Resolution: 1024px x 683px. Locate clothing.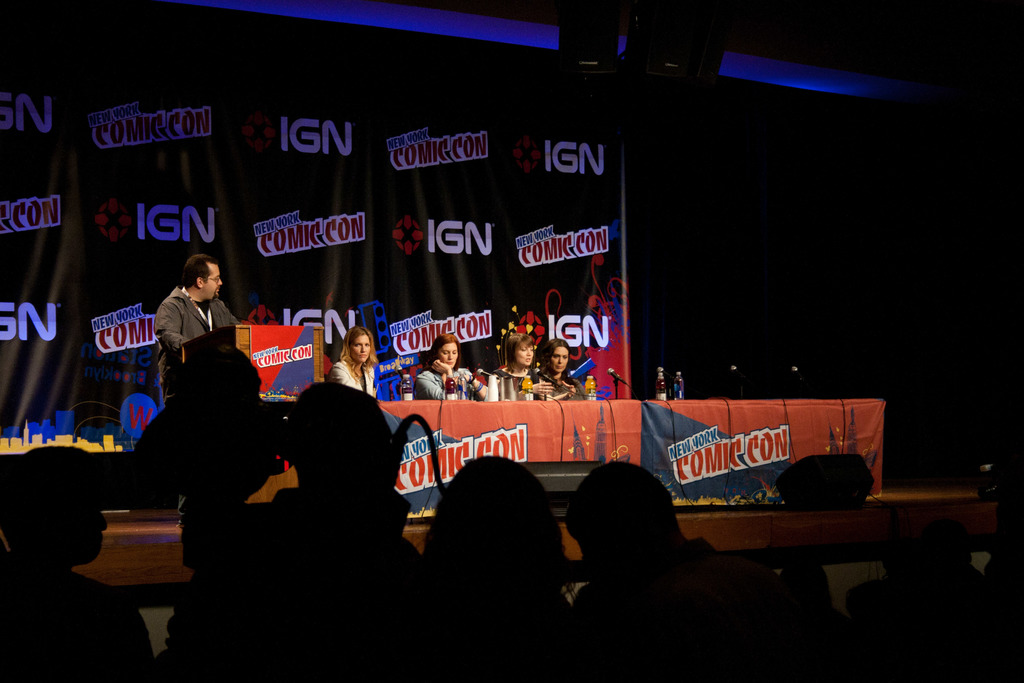
Rect(156, 289, 236, 359).
